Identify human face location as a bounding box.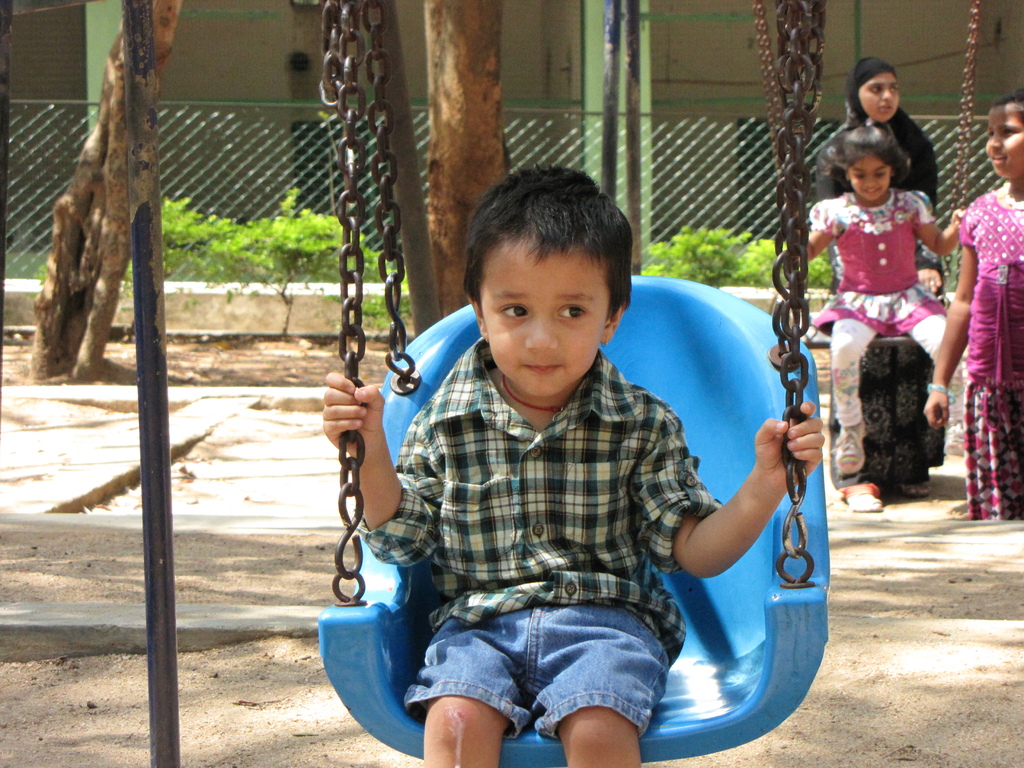
locate(477, 236, 609, 399).
